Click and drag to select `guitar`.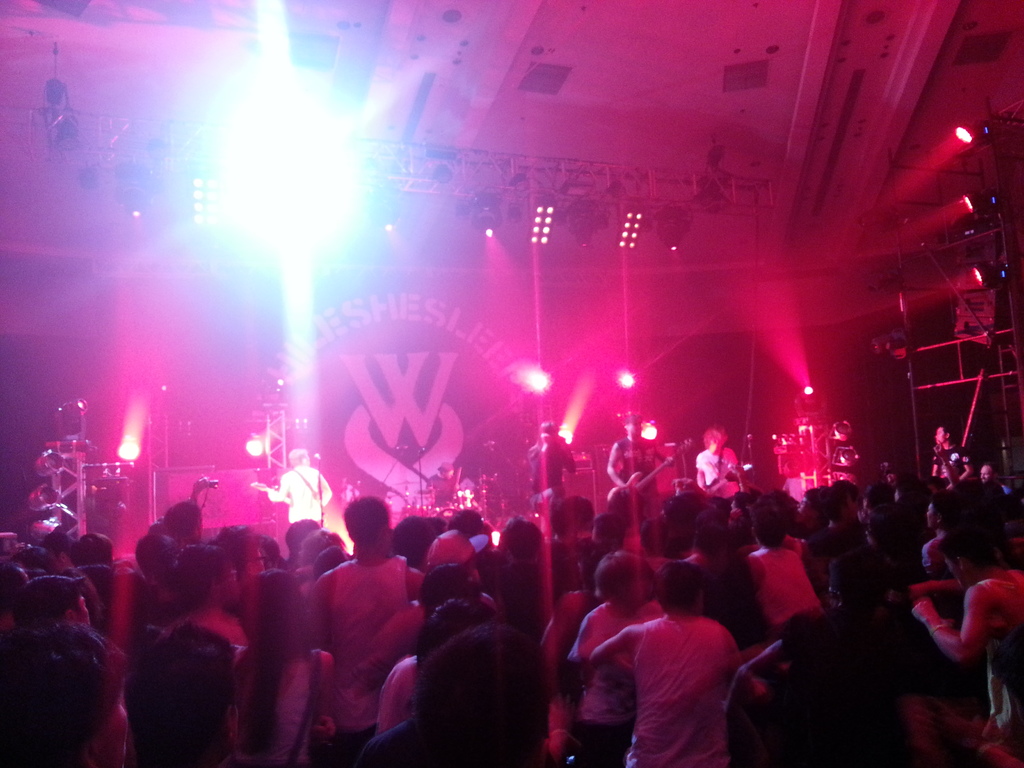
Selection: locate(705, 458, 759, 491).
